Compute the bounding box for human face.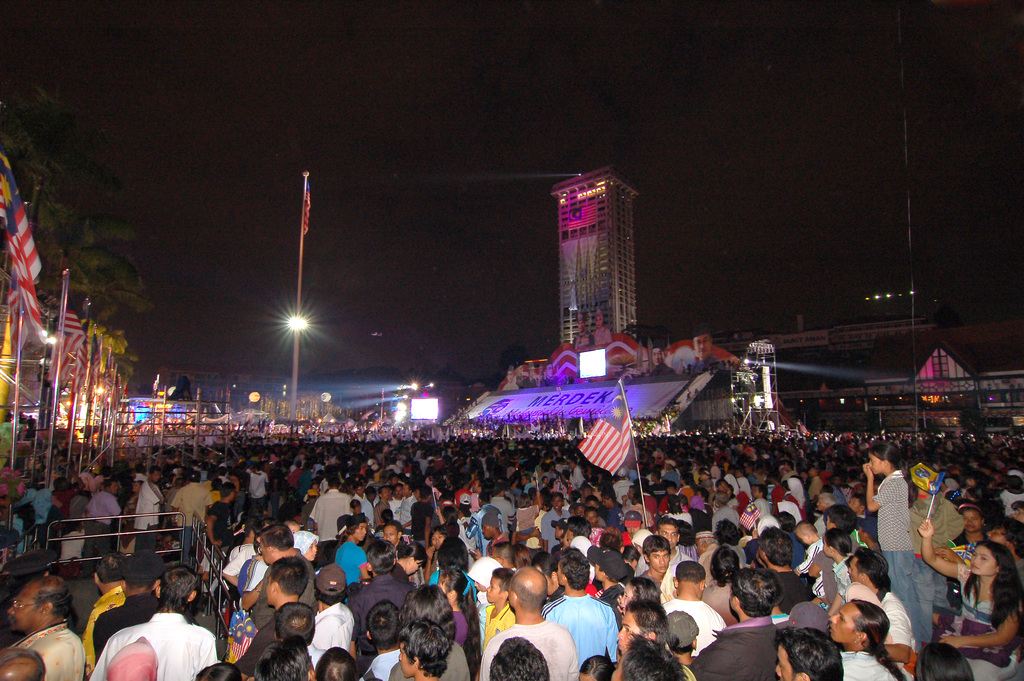
490/545/498/561.
